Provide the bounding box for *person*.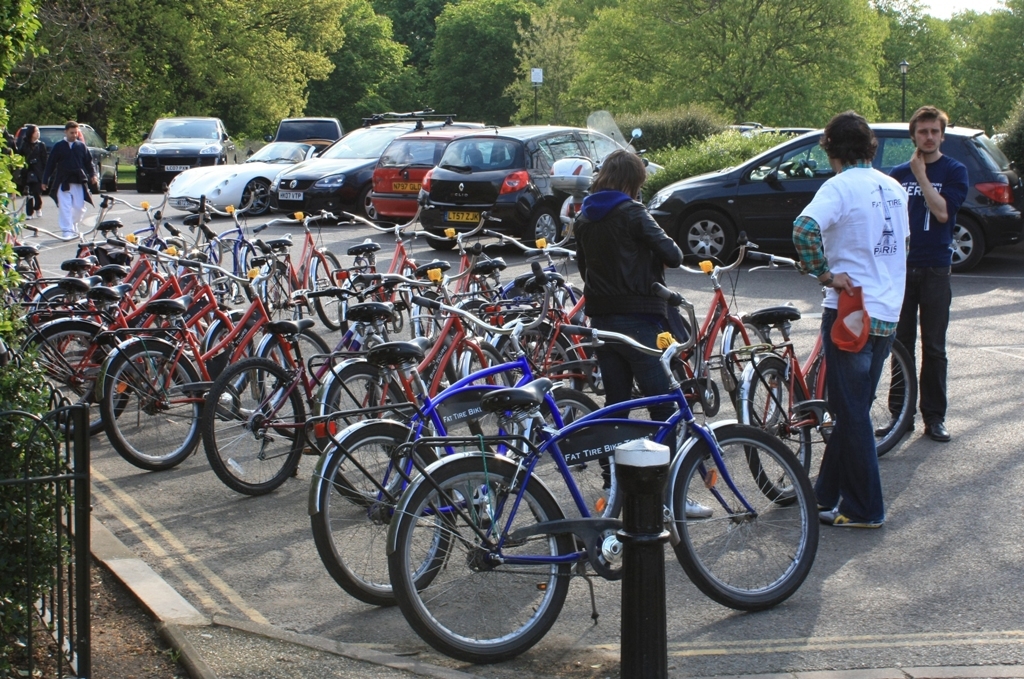
[left=892, top=105, right=964, bottom=445].
